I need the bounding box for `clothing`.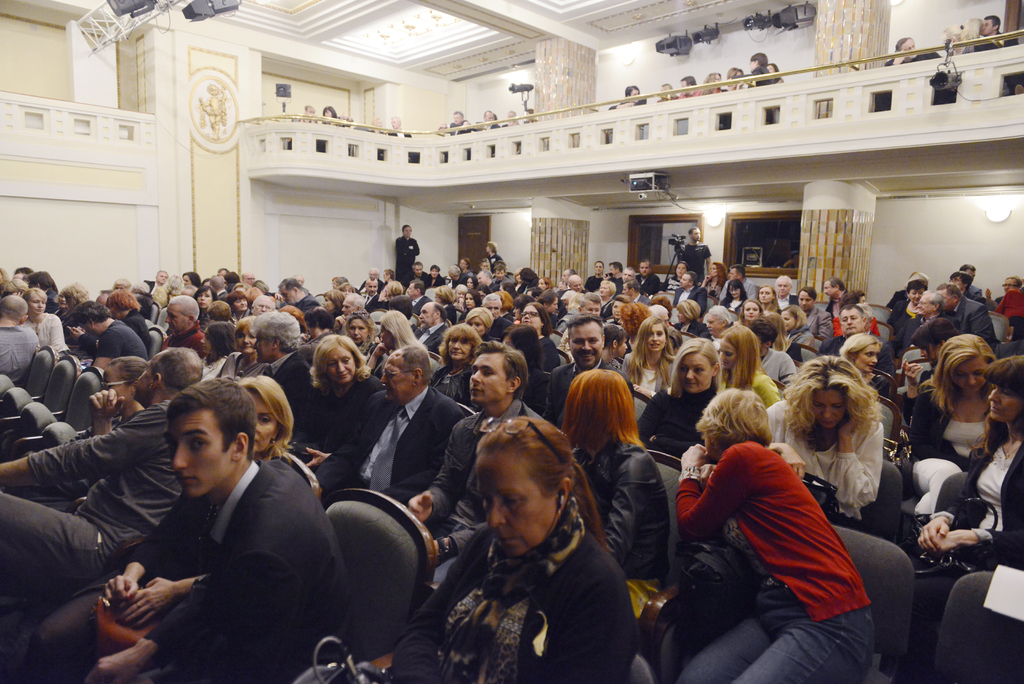
Here it is: bbox=[899, 423, 1023, 651].
